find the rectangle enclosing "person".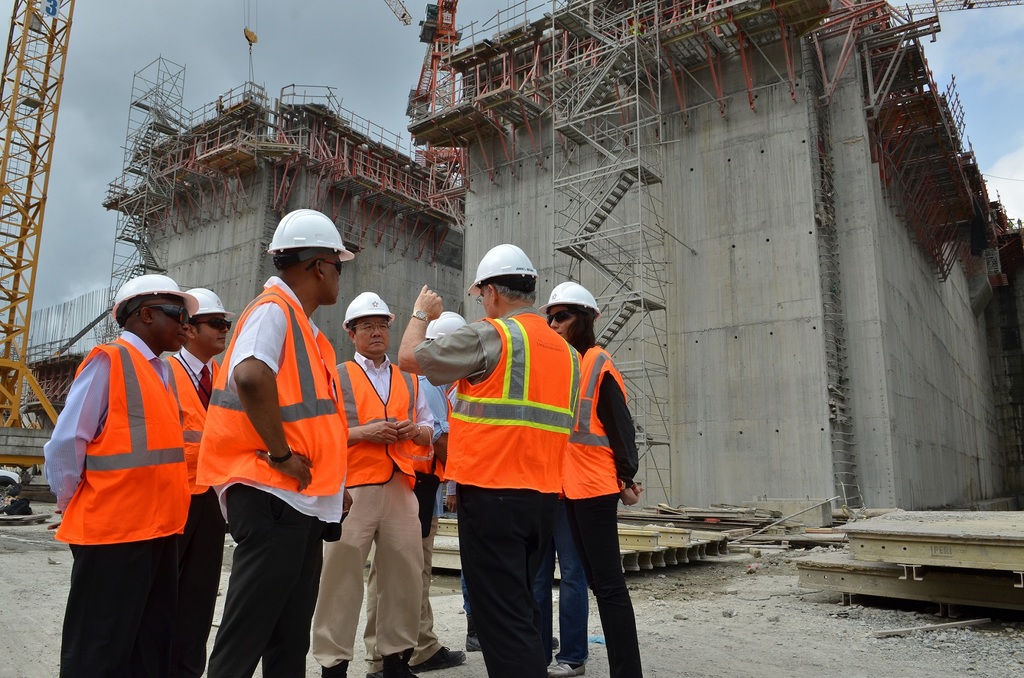
[380, 239, 584, 675].
